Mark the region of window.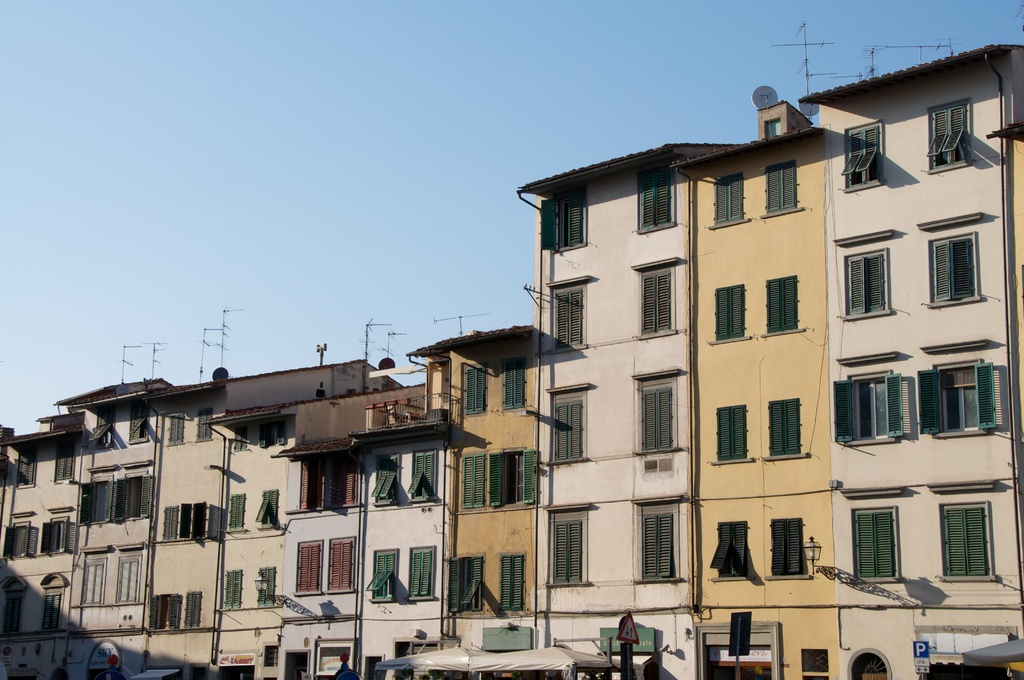
Region: 488/448/536/506.
